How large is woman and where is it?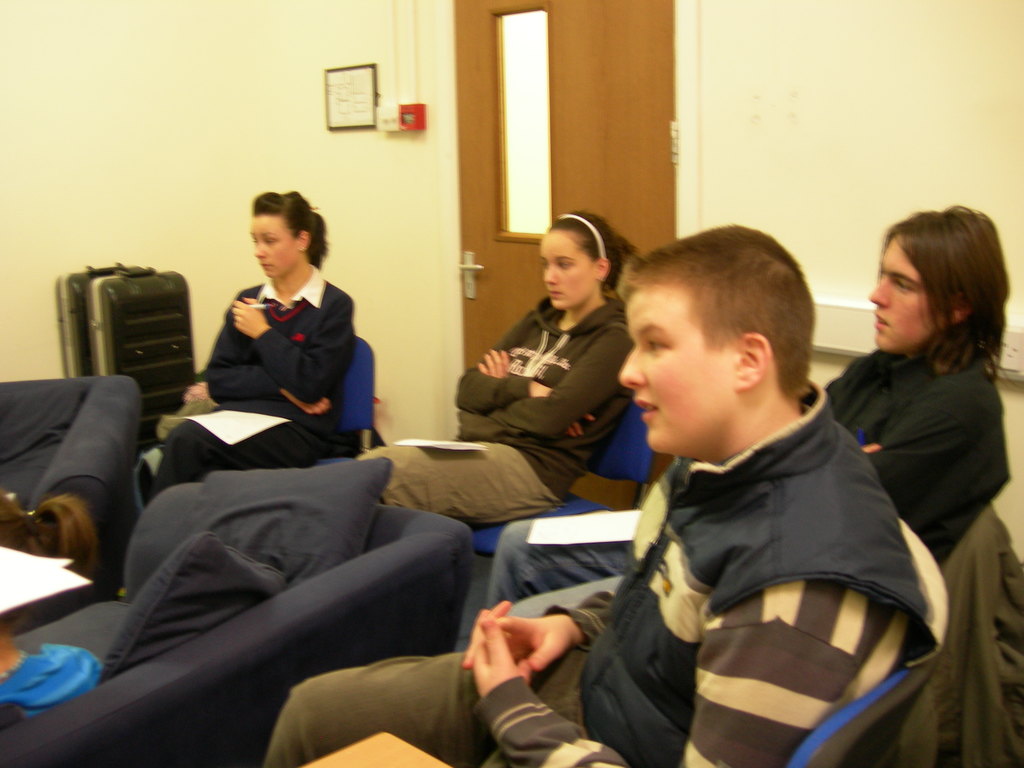
Bounding box: {"x1": 350, "y1": 202, "x2": 641, "y2": 536}.
